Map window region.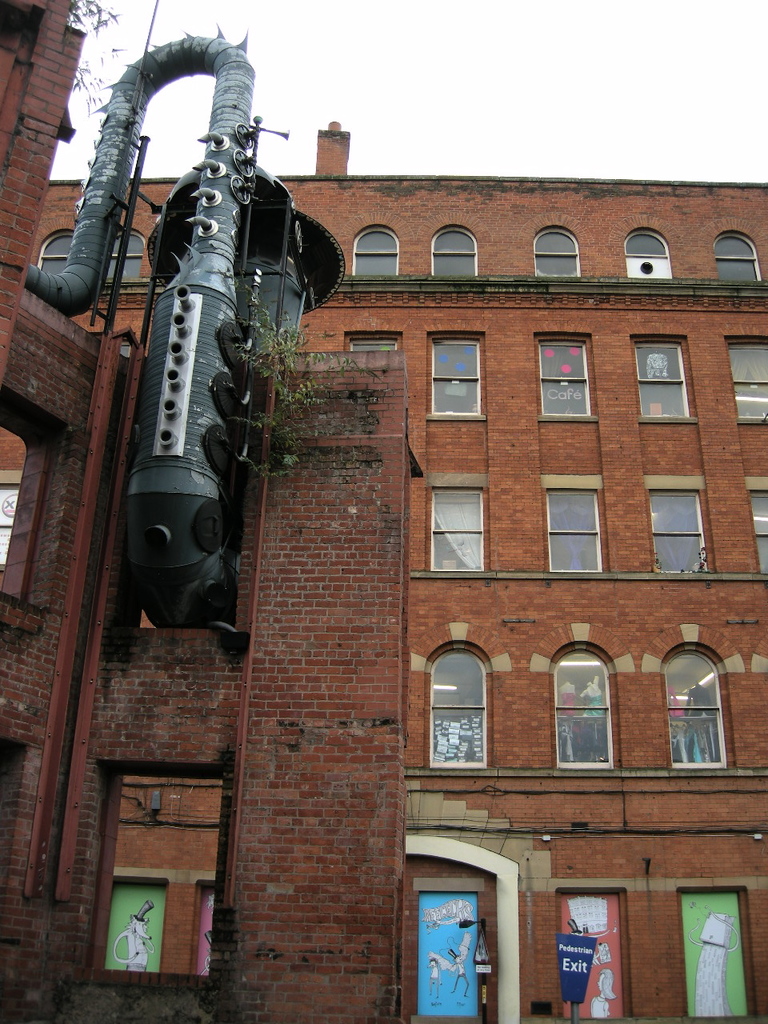
Mapped to <region>649, 489, 704, 574</region>.
